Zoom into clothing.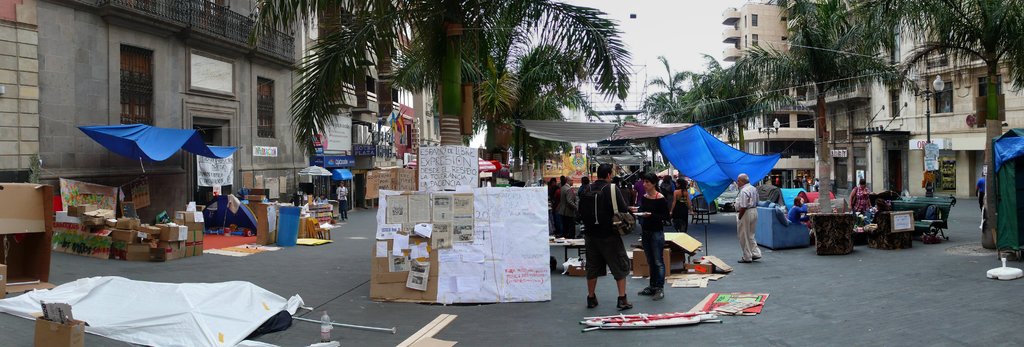
Zoom target: {"left": 733, "top": 182, "right": 758, "bottom": 260}.
